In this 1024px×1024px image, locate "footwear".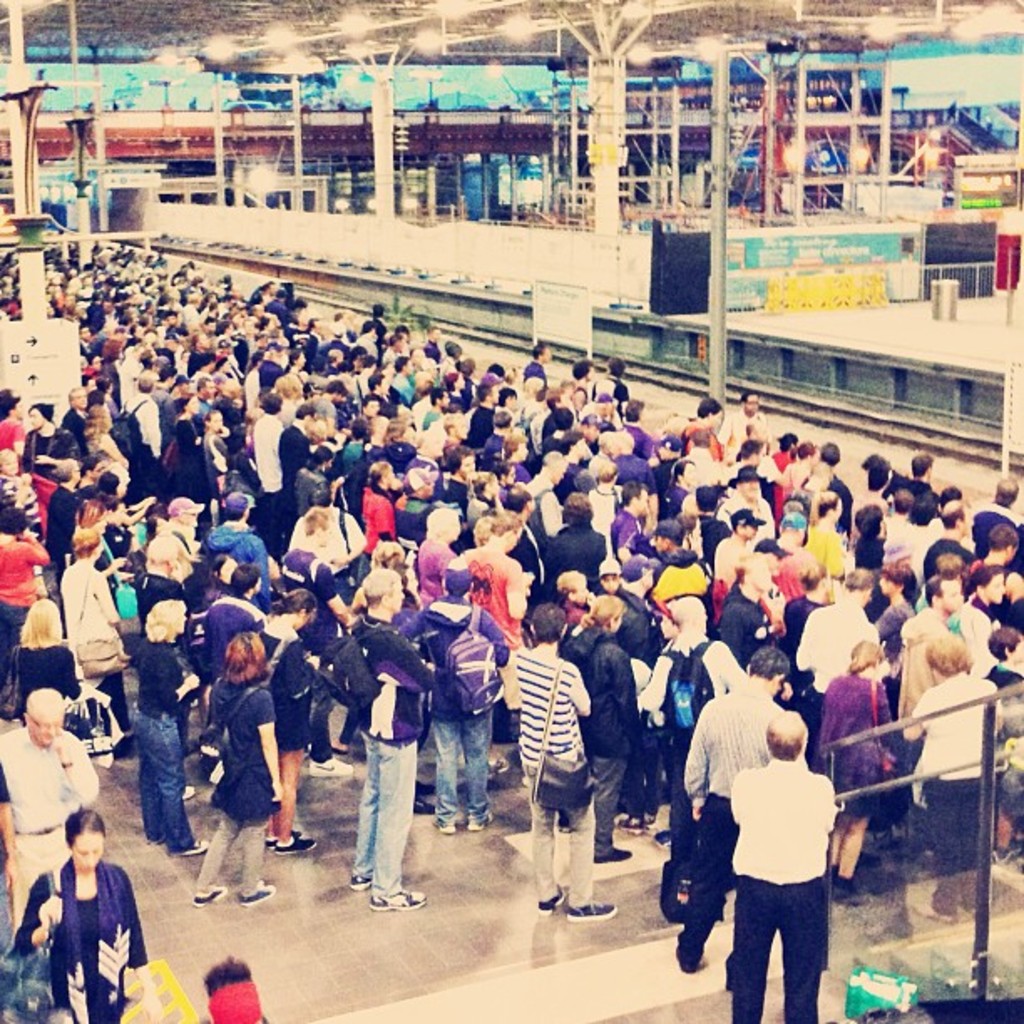
Bounding box: 594/848/636/867.
